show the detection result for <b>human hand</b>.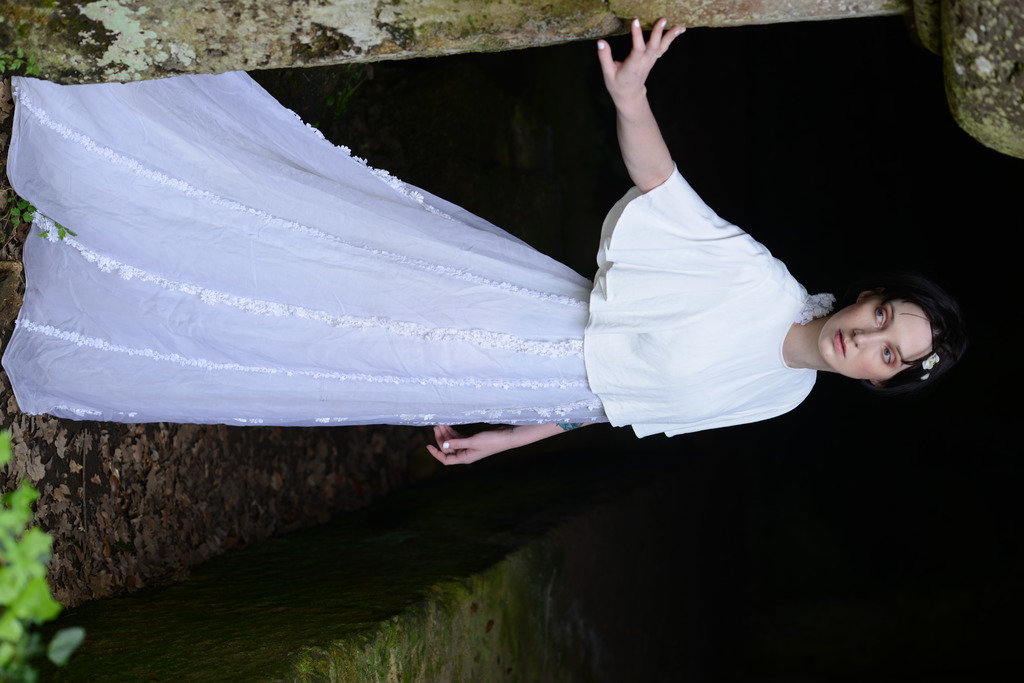
crop(427, 424, 508, 470).
